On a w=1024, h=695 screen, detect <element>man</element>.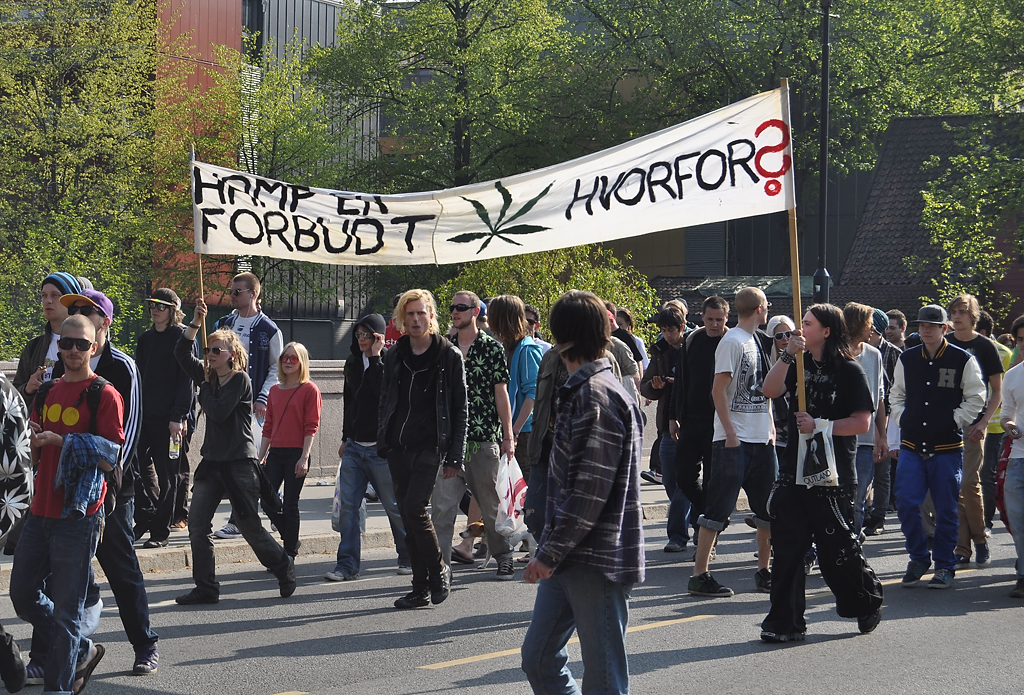
l=519, t=288, r=645, b=694.
